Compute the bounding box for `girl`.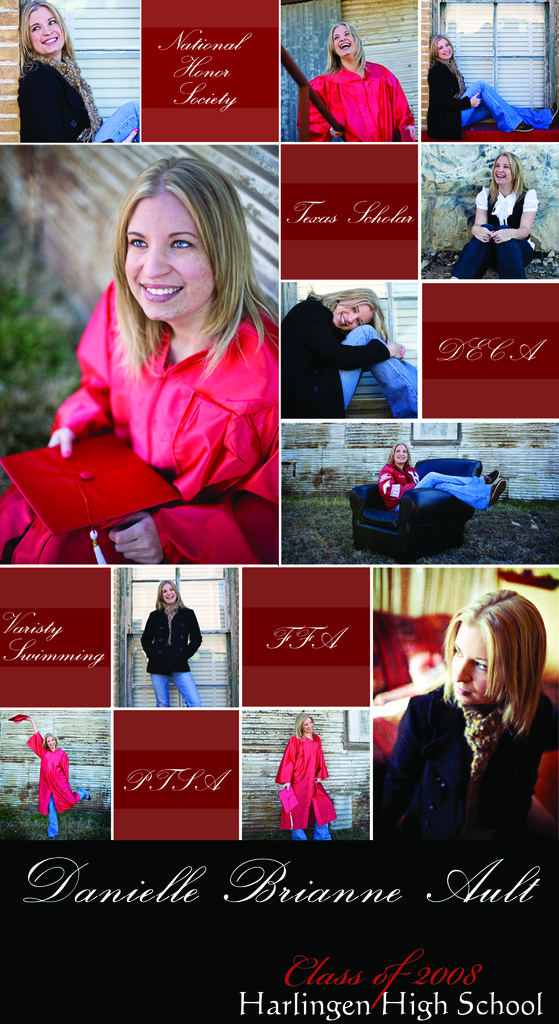
crop(442, 157, 538, 275).
